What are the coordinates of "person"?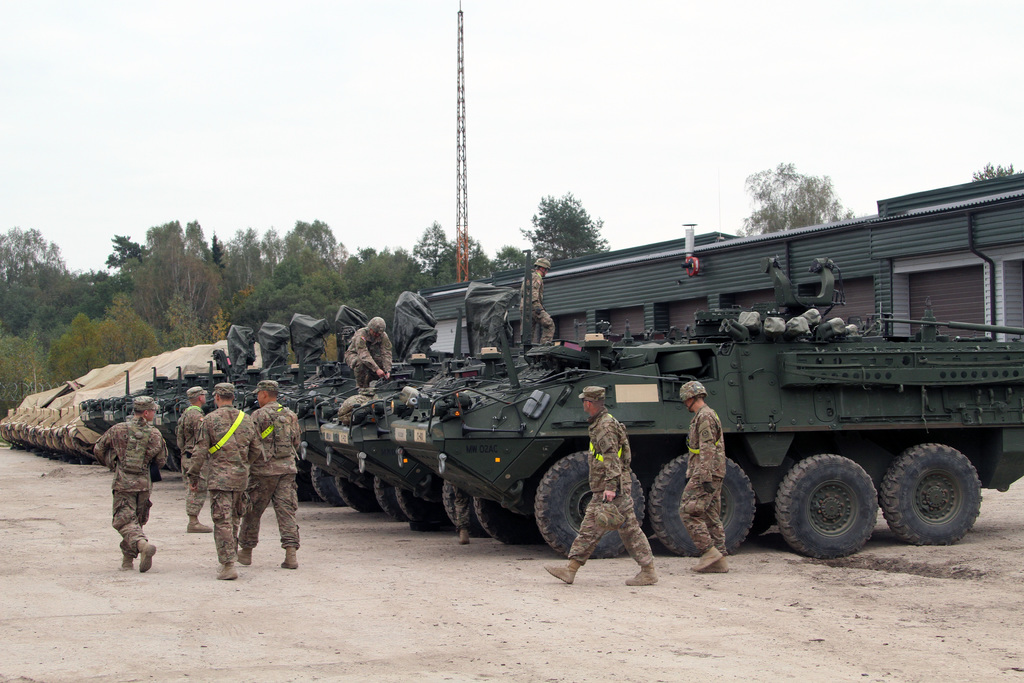
(232,381,299,569).
